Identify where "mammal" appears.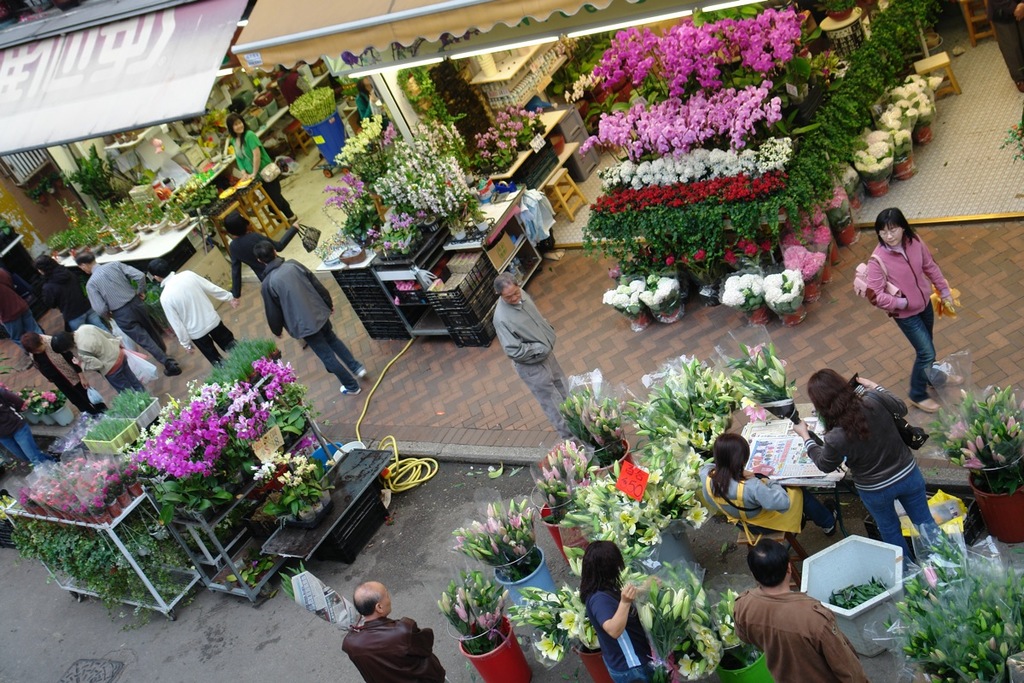
Appears at bbox=[695, 429, 835, 546].
